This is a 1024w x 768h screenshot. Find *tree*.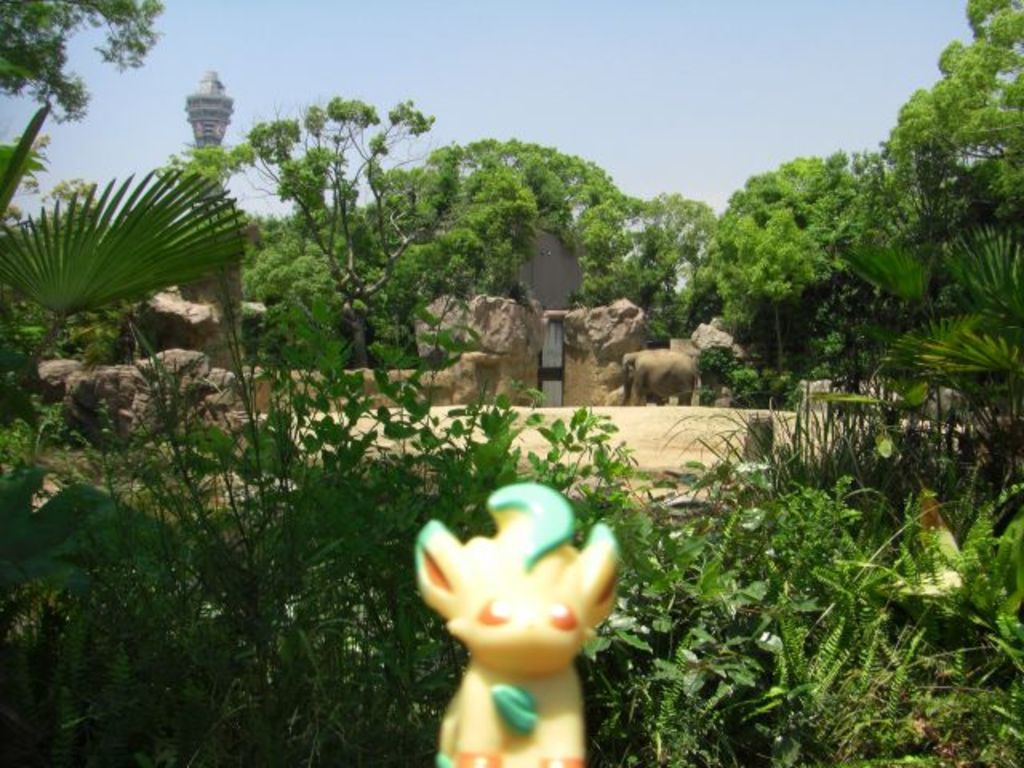
Bounding box: (left=634, top=190, right=723, bottom=341).
